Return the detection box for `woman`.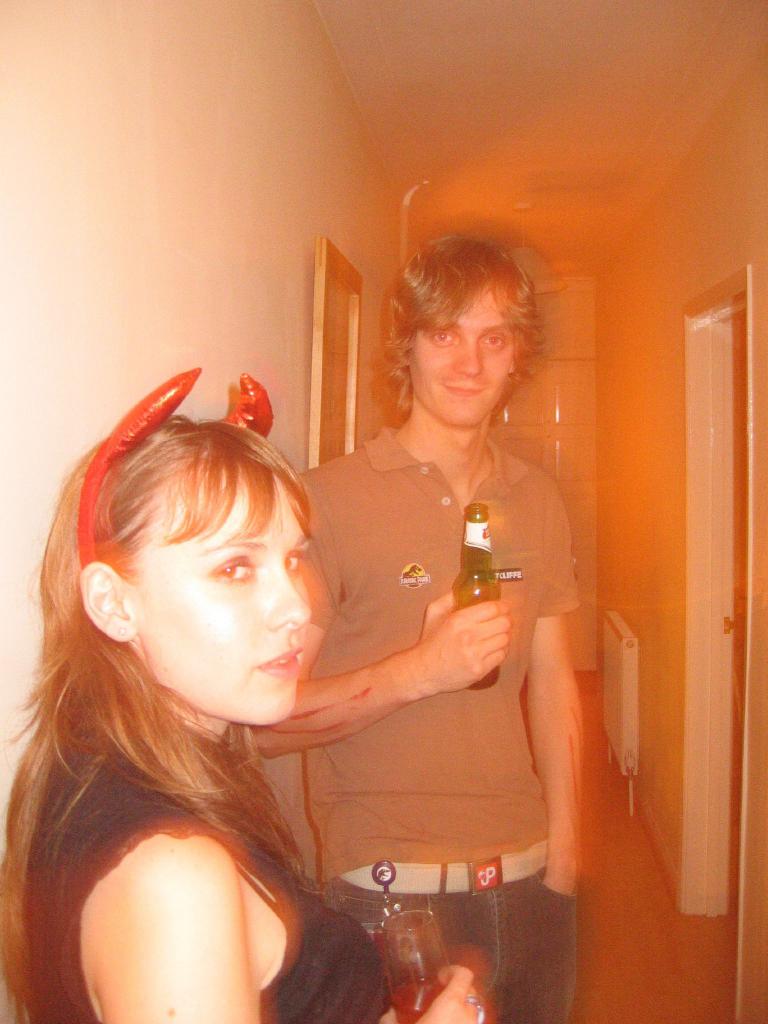
detection(35, 310, 530, 1009).
